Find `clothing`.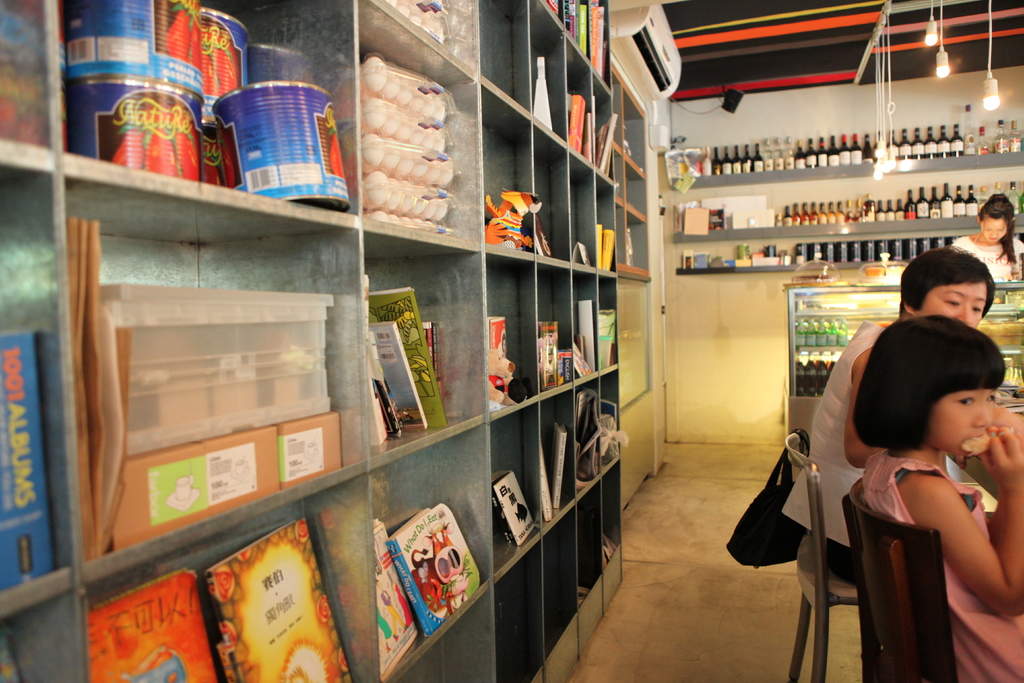
<bbox>783, 314, 977, 586</bbox>.
